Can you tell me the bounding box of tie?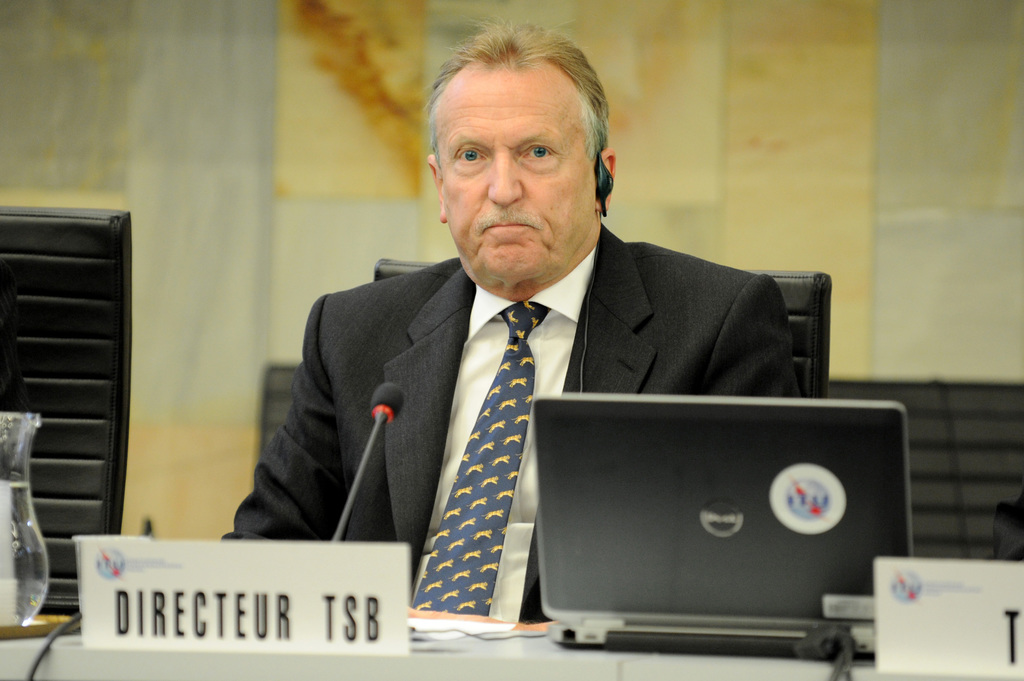
BBox(413, 300, 548, 619).
